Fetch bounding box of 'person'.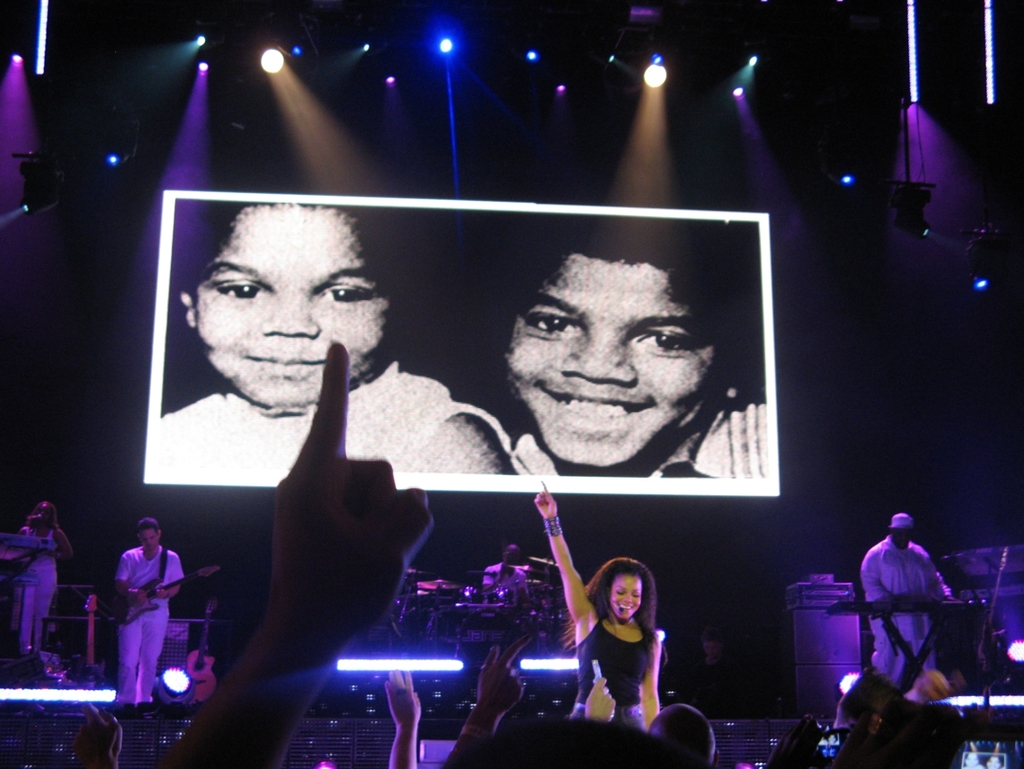
Bbox: crop(498, 216, 770, 477).
